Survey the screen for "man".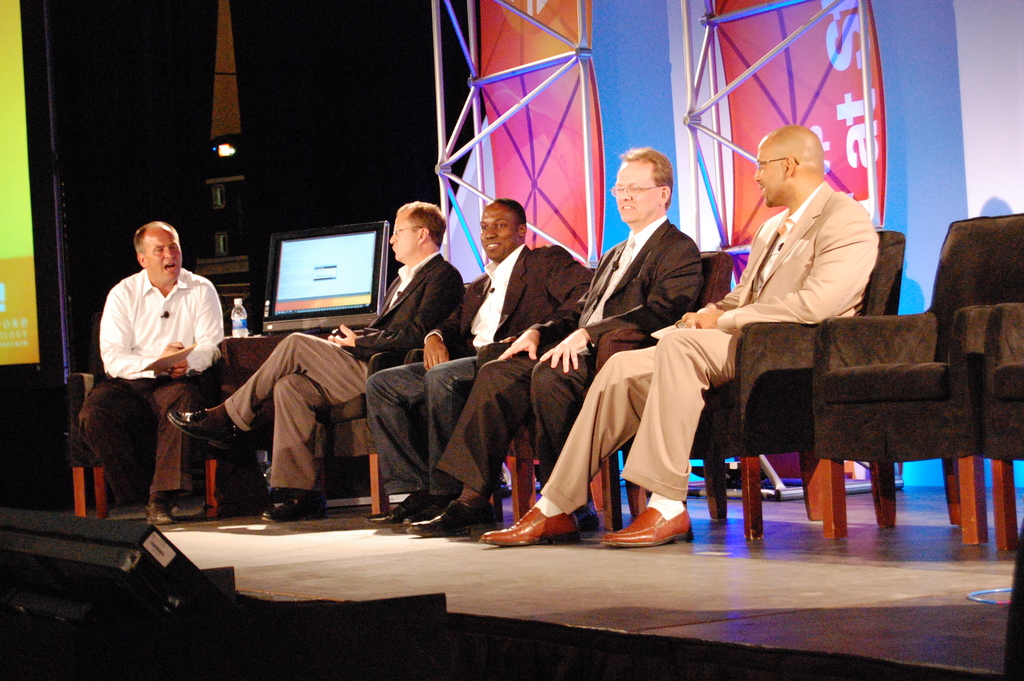
Survey found: x1=168, y1=198, x2=463, y2=520.
